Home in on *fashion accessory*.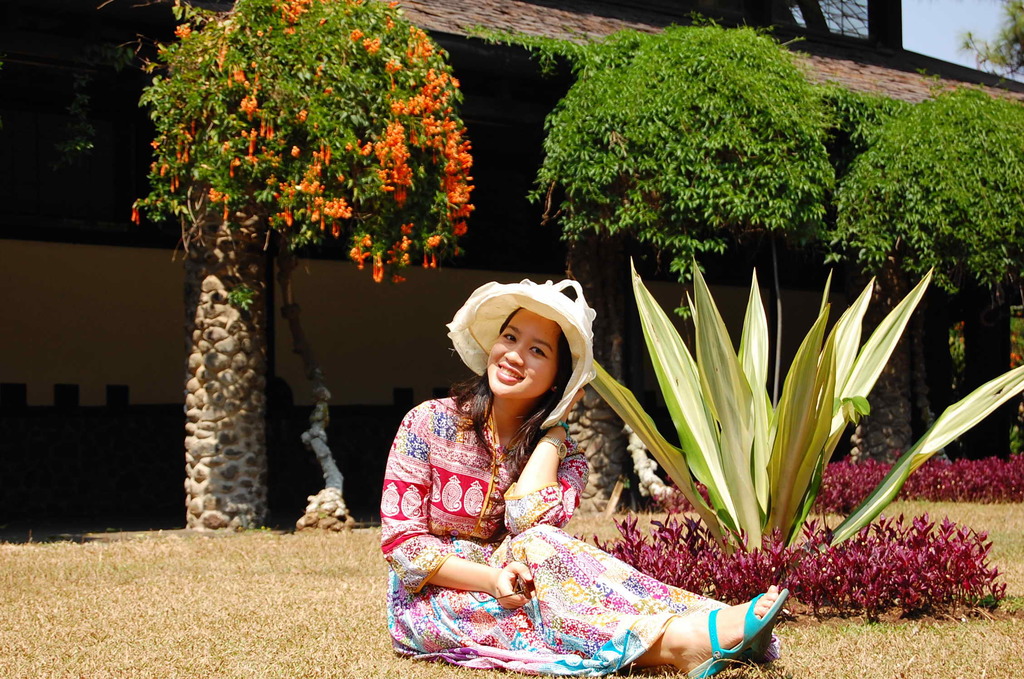
Homed in at crop(687, 587, 789, 678).
